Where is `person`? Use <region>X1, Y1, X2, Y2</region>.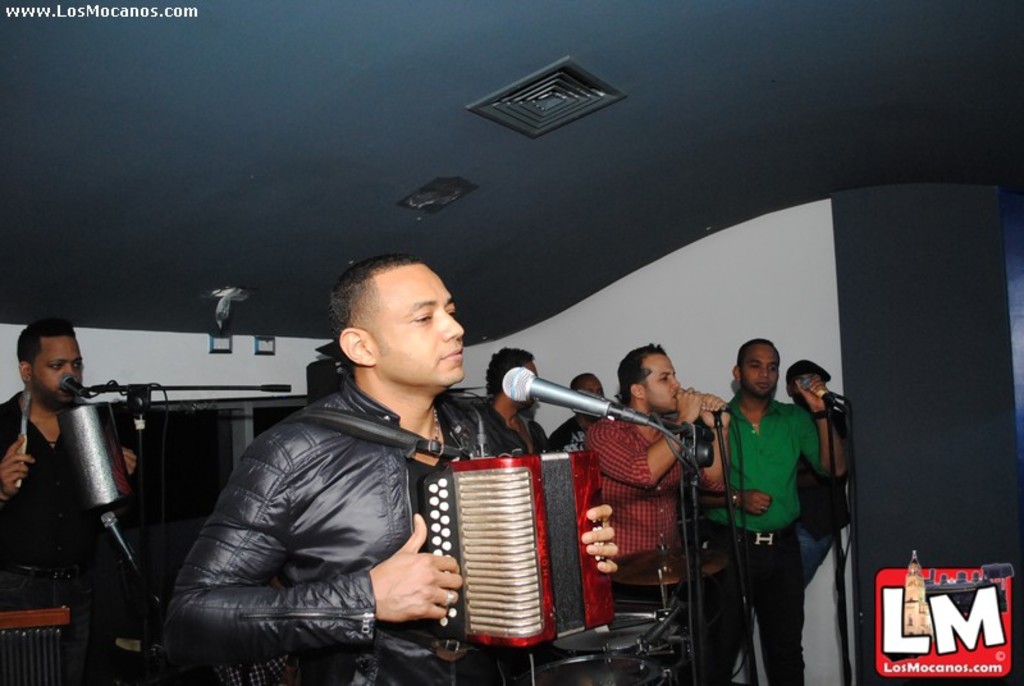
<region>481, 343, 548, 453</region>.
